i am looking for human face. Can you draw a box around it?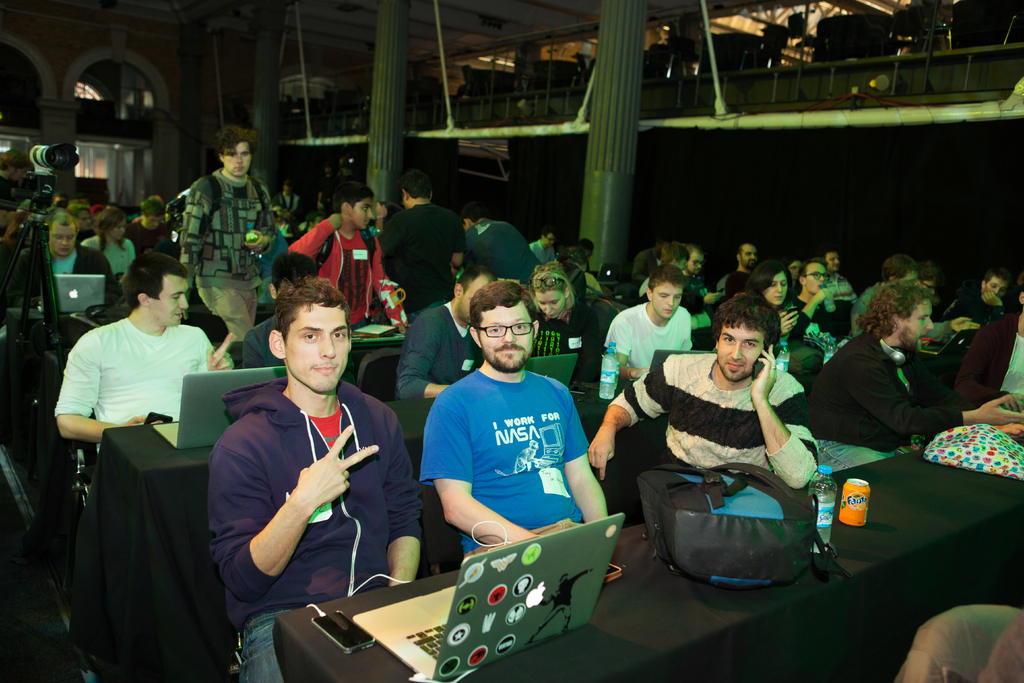
Sure, the bounding box is BBox(758, 270, 786, 302).
